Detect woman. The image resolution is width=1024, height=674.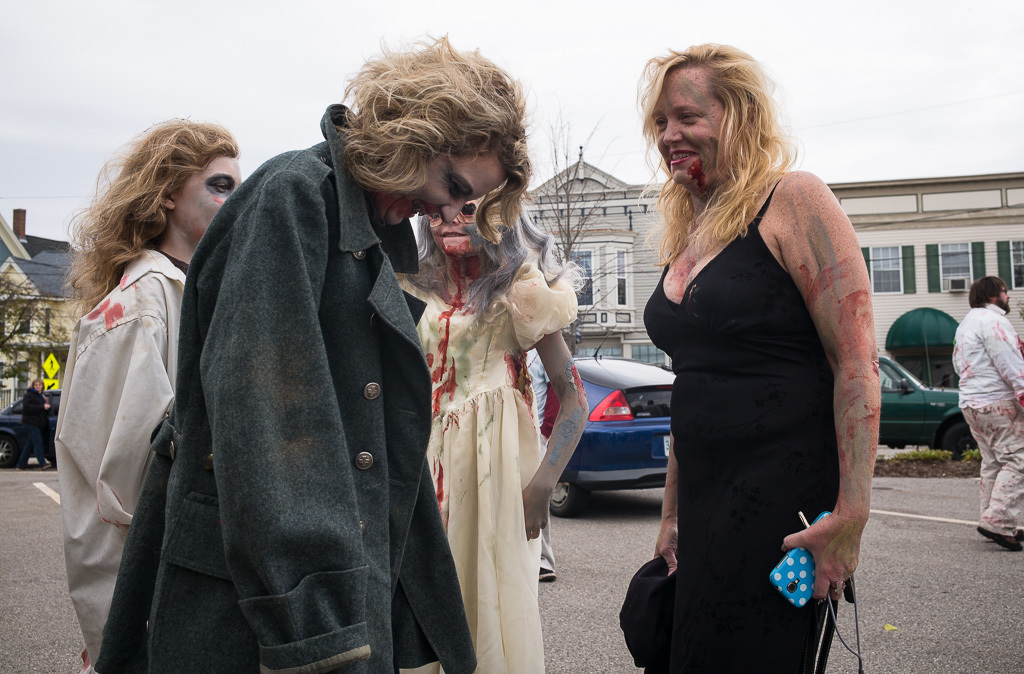
[left=60, top=135, right=249, bottom=673].
